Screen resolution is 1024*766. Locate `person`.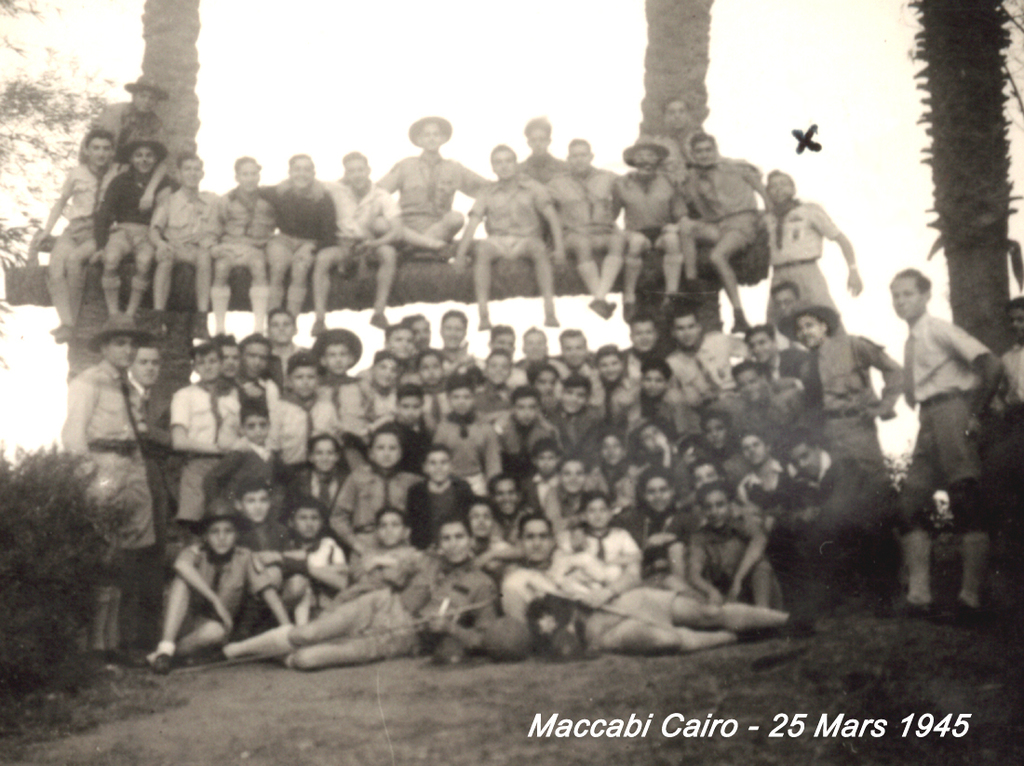
detection(605, 138, 688, 309).
